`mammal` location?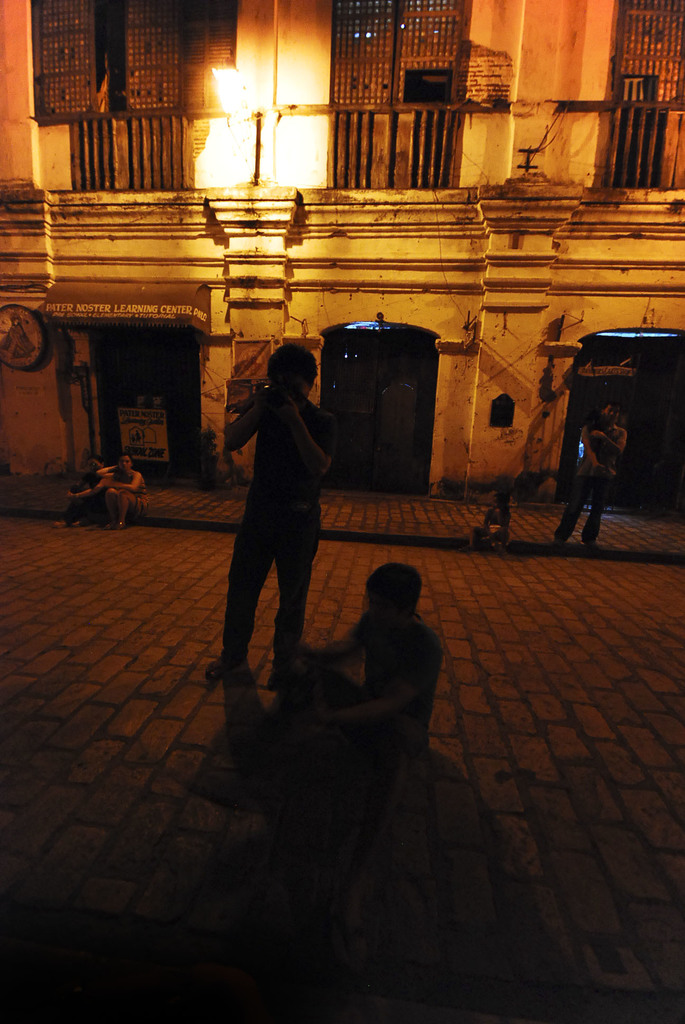
[52,452,108,525]
